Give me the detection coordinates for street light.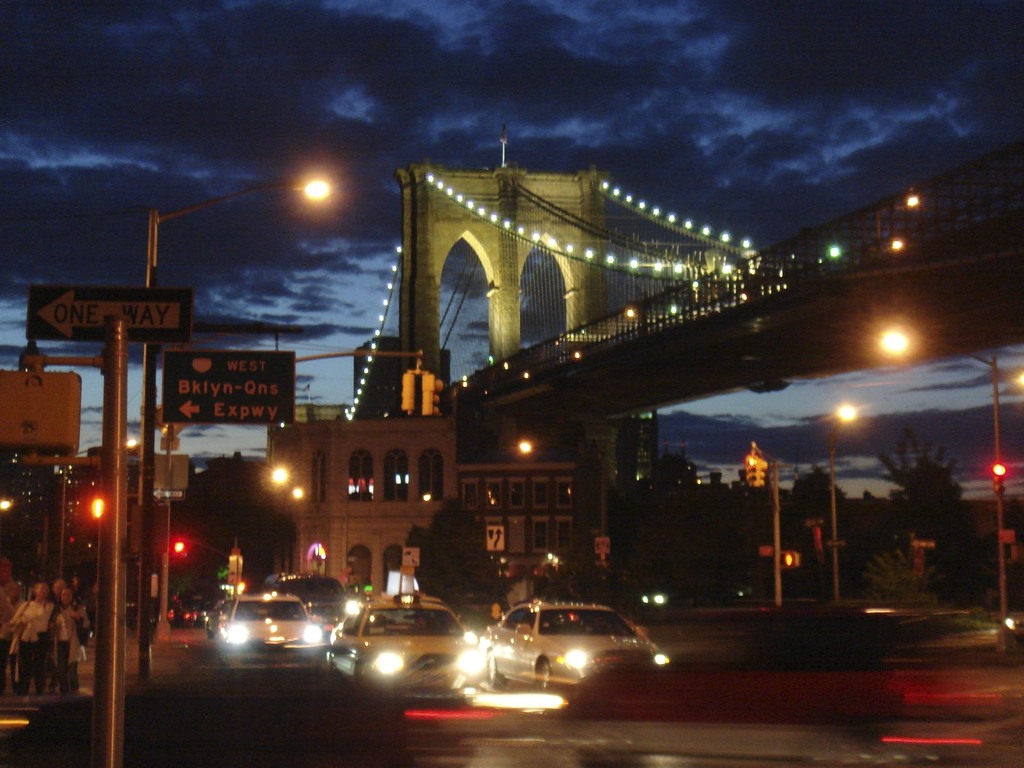
815,401,860,600.
